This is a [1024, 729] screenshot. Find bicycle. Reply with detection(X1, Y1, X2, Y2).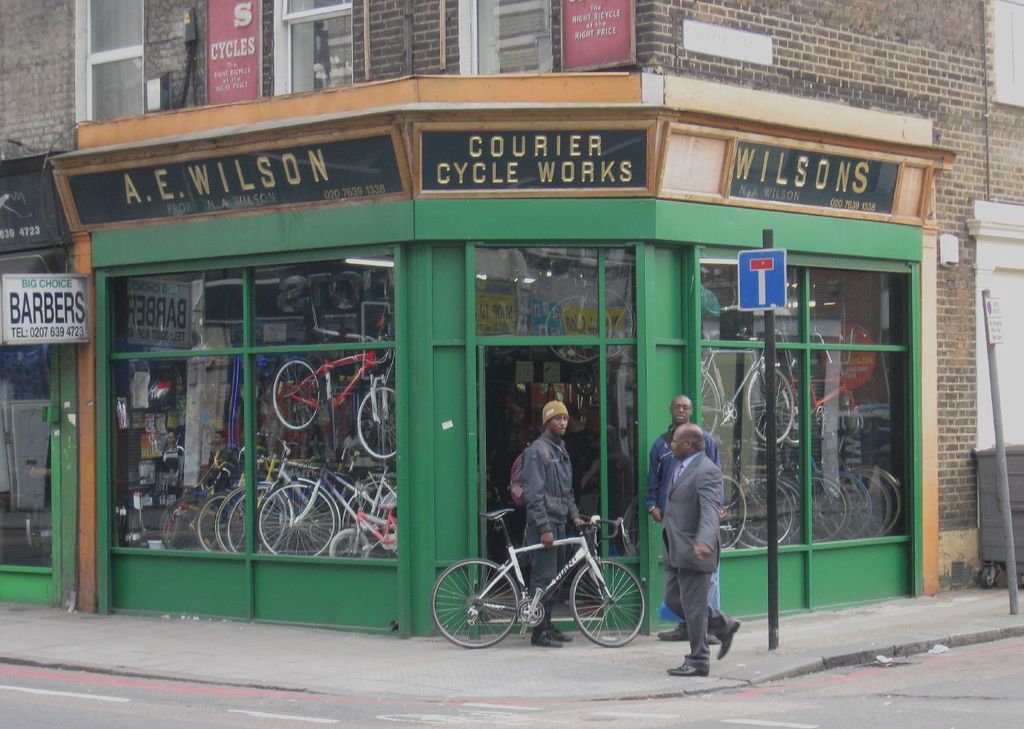
detection(180, 479, 393, 571).
